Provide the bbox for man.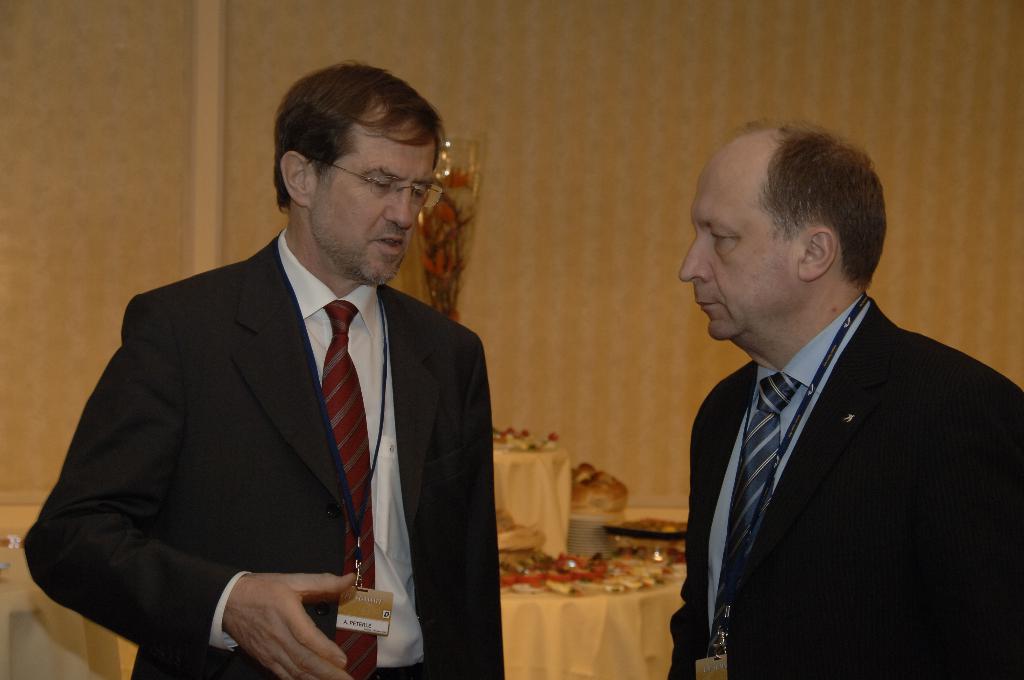
[left=26, top=54, right=505, bottom=679].
